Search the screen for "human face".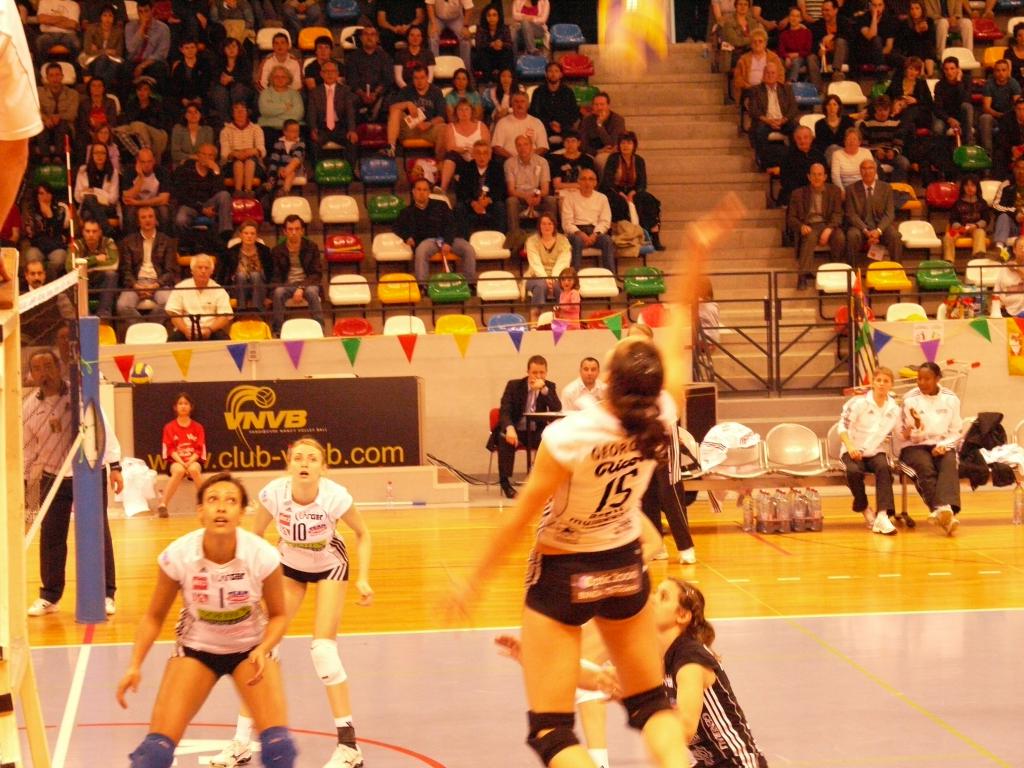
Found at crop(531, 364, 548, 376).
